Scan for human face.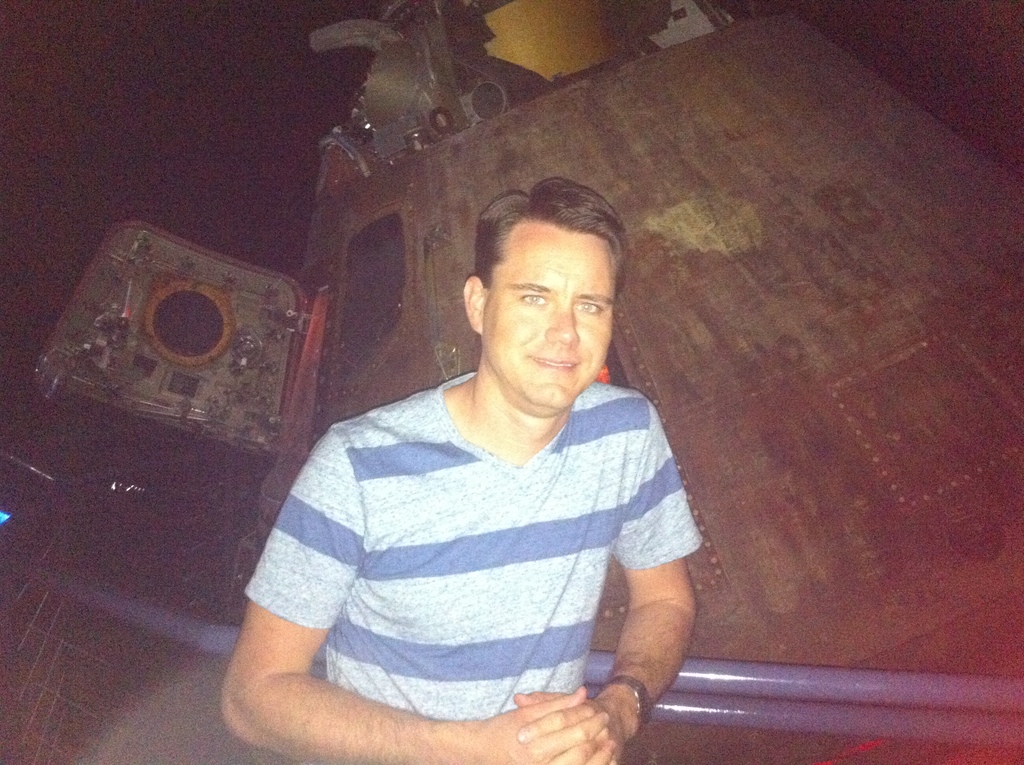
Scan result: {"x1": 479, "y1": 227, "x2": 614, "y2": 409}.
